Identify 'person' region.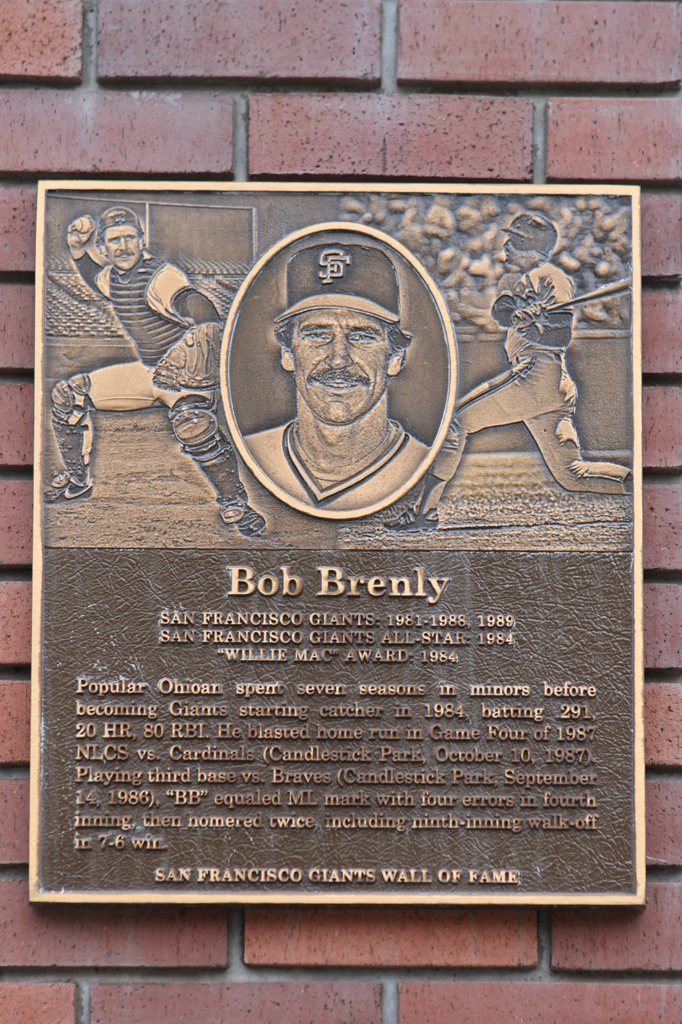
Region: bbox(241, 244, 434, 515).
